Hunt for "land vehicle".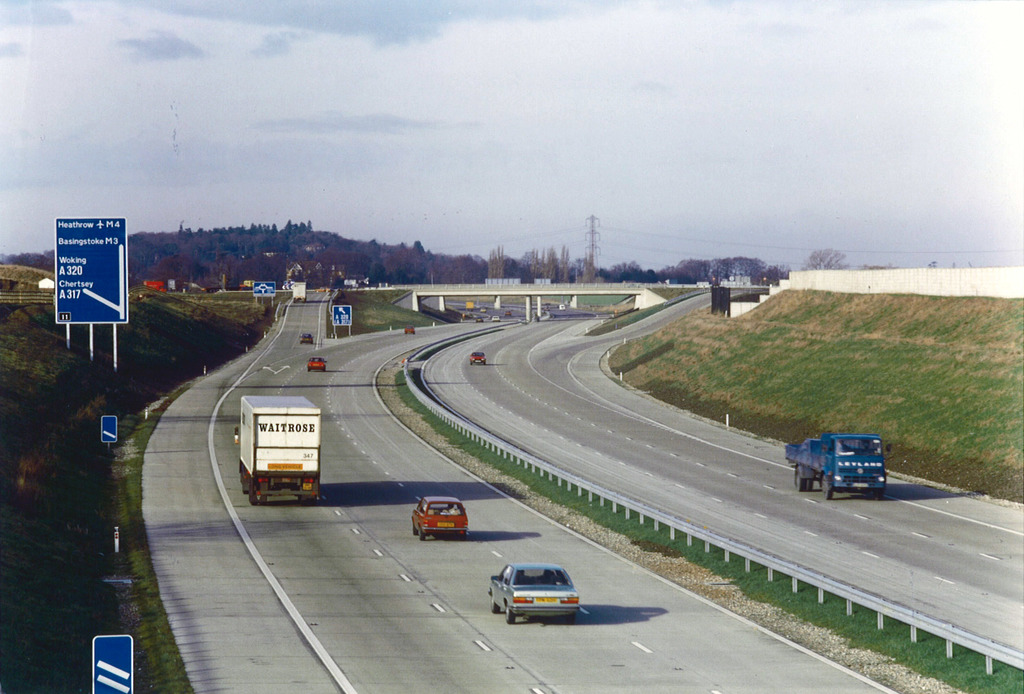
Hunted down at {"x1": 488, "y1": 565, "x2": 580, "y2": 621}.
